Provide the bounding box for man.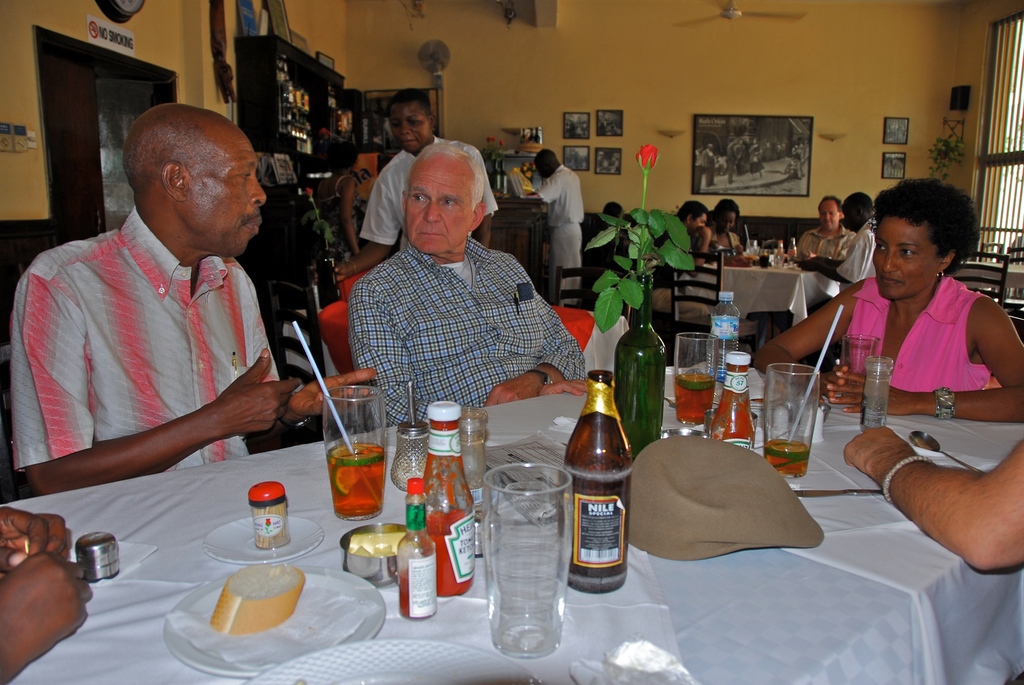
box(800, 193, 855, 261).
